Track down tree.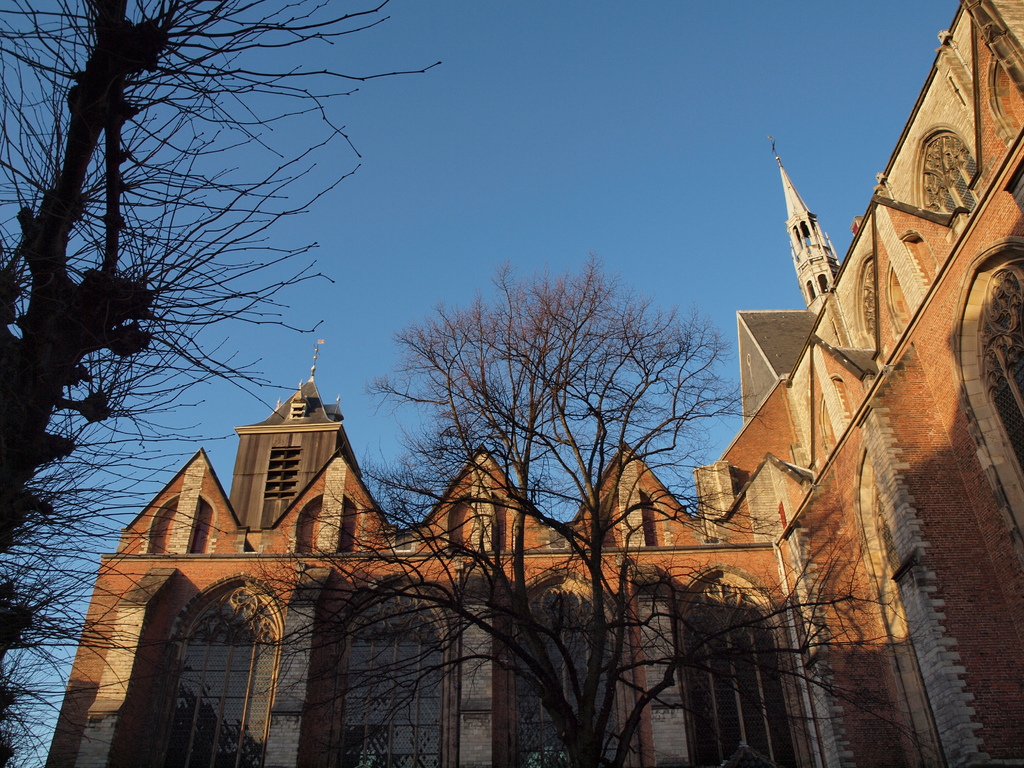
Tracked to (246,242,919,767).
